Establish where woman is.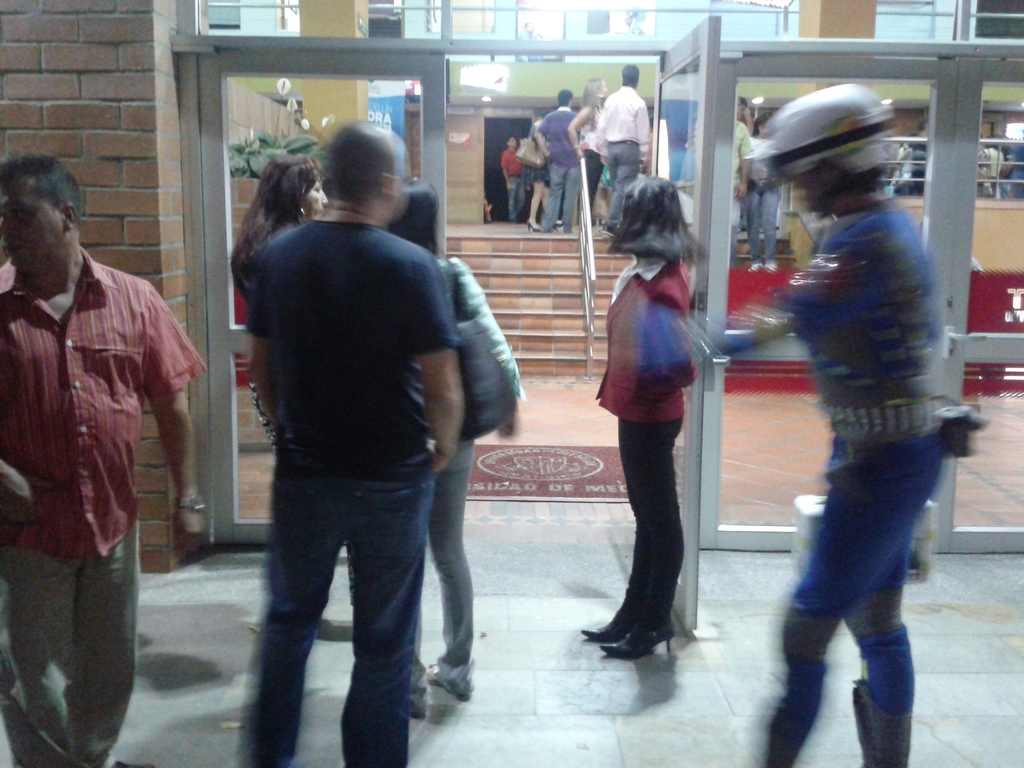
Established at pyautogui.locateOnScreen(228, 152, 333, 307).
